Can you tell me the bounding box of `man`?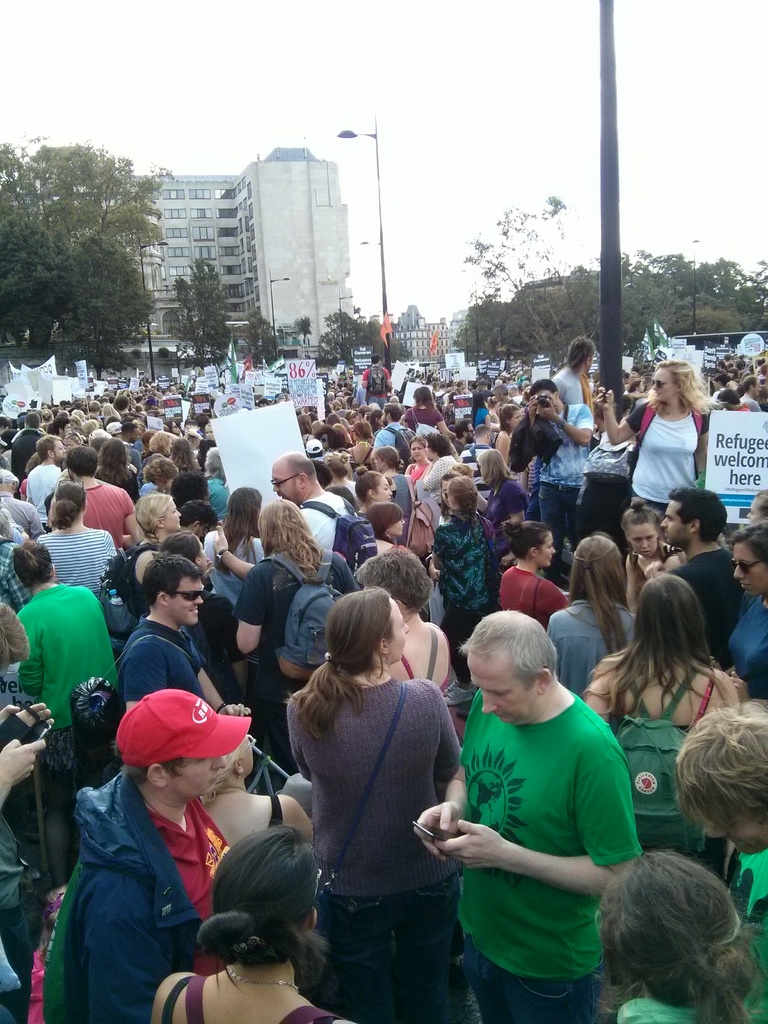
box(0, 604, 52, 1023).
